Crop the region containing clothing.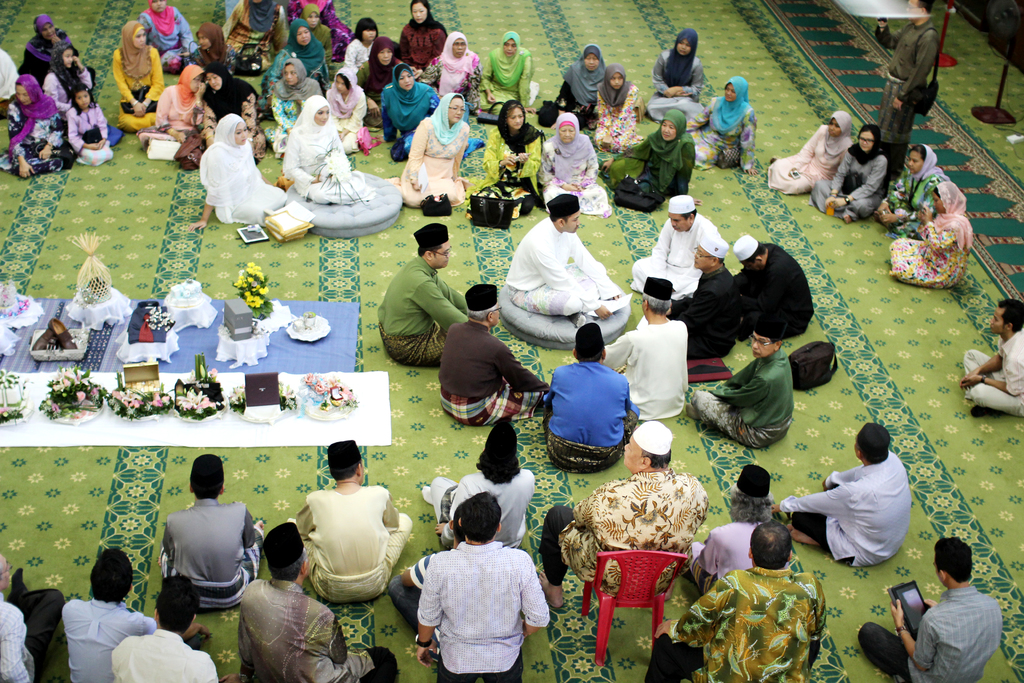
Crop region: rect(343, 35, 377, 79).
